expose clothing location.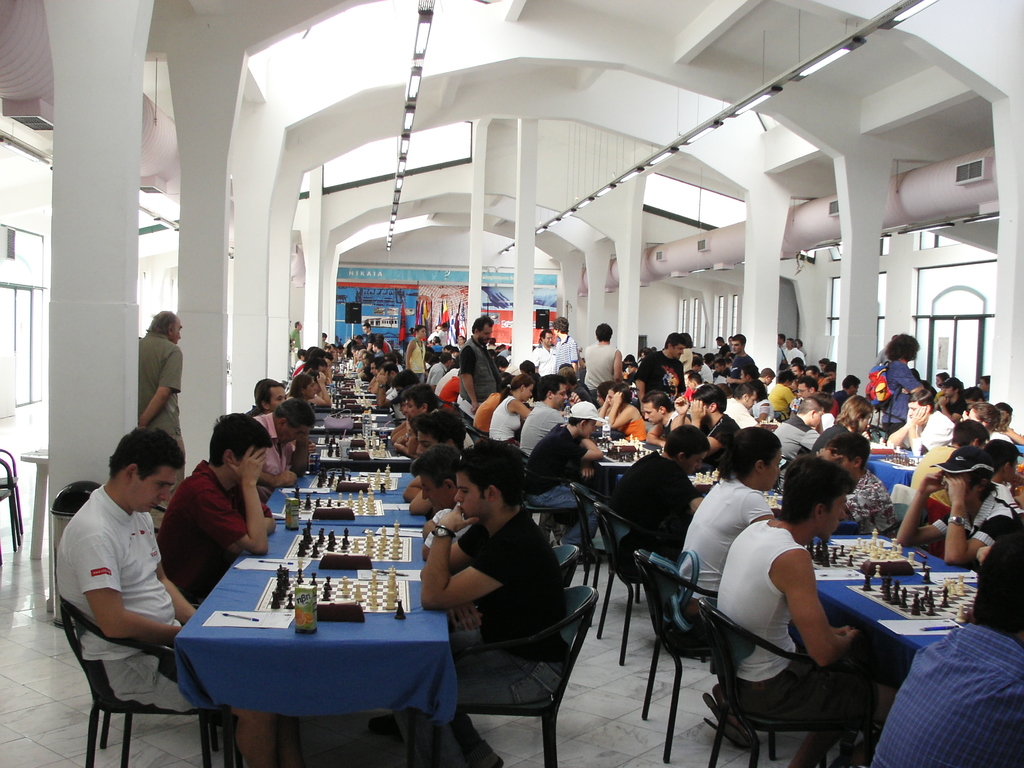
Exposed at x1=815, y1=377, x2=828, y2=390.
